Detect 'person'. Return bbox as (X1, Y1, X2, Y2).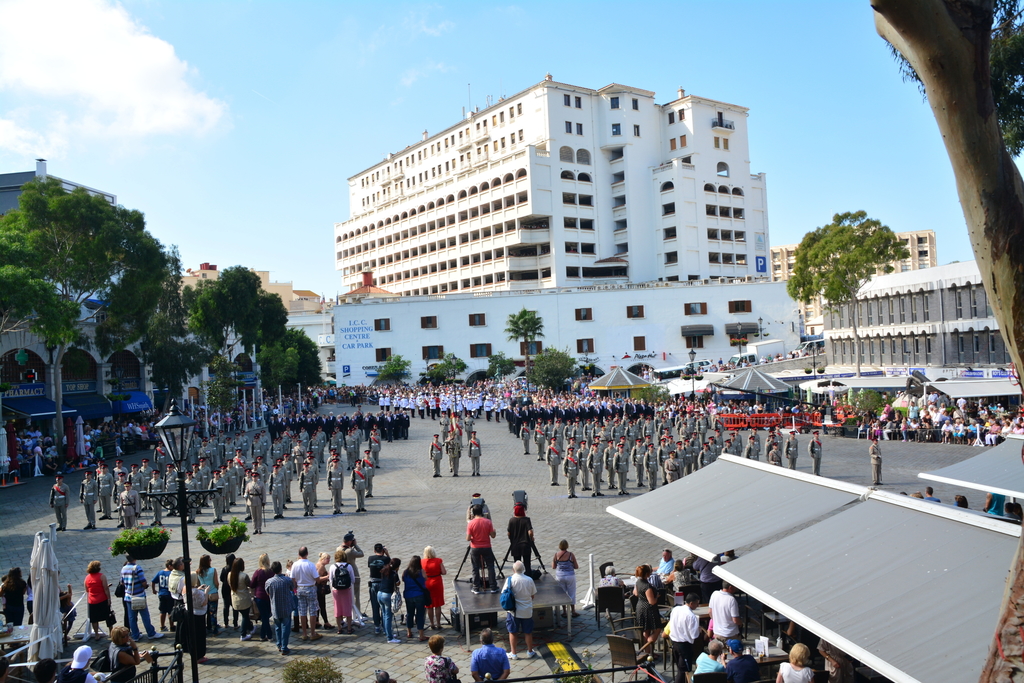
(121, 547, 154, 639).
